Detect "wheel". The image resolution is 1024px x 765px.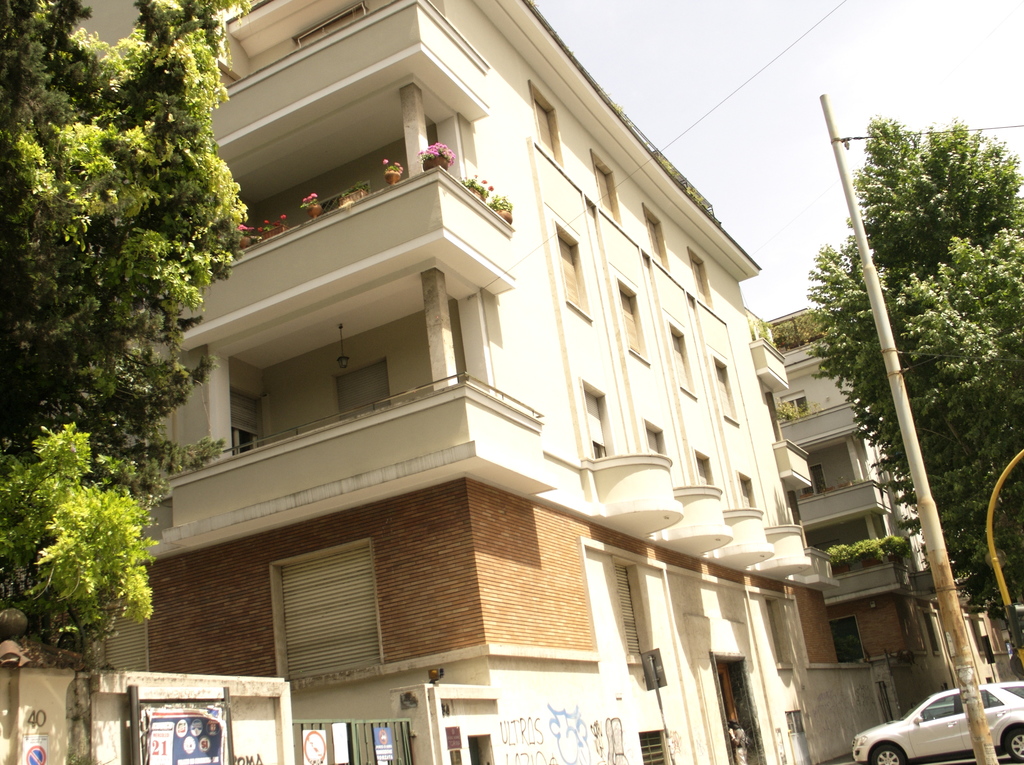
[x1=866, y1=741, x2=905, y2=764].
